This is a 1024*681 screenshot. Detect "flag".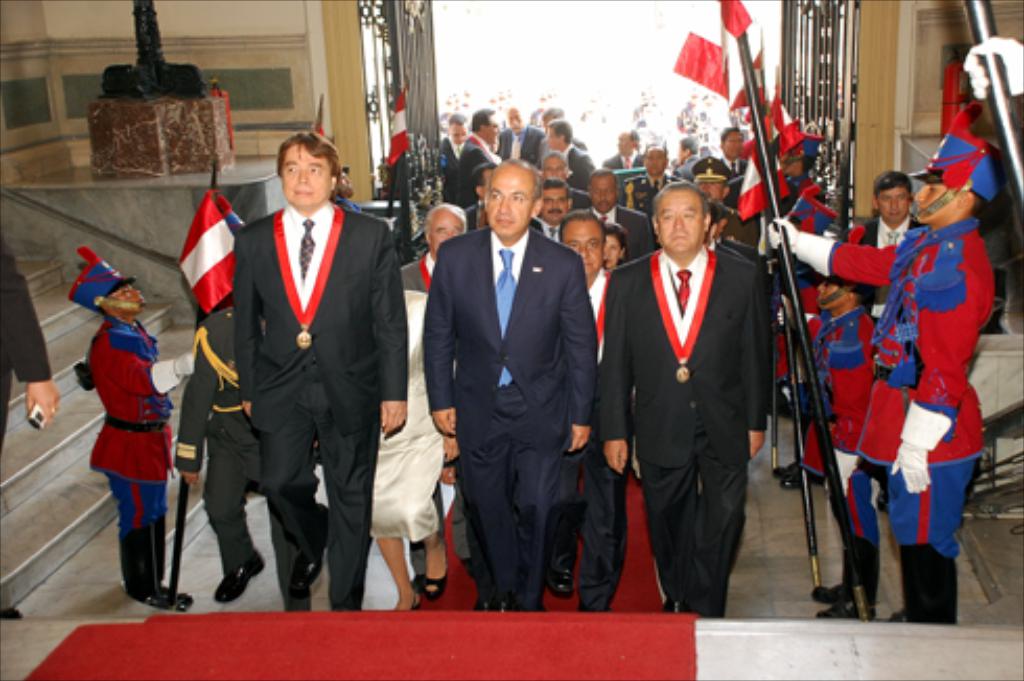
<bbox>167, 184, 226, 320</bbox>.
